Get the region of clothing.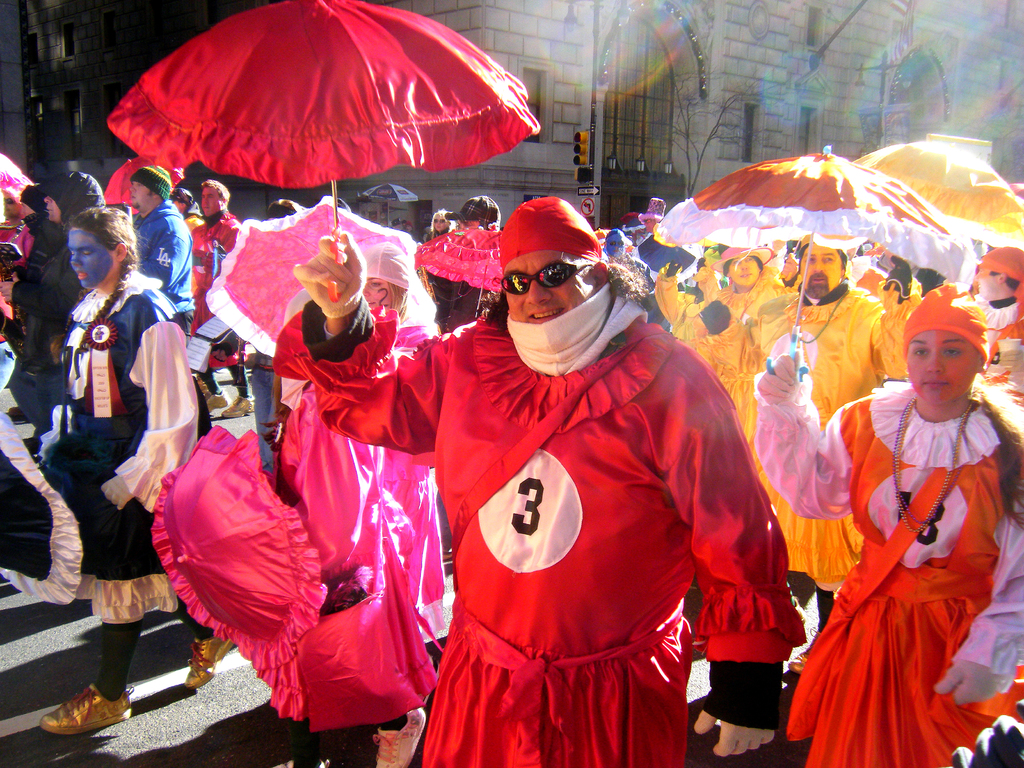
x1=139, y1=199, x2=195, y2=345.
